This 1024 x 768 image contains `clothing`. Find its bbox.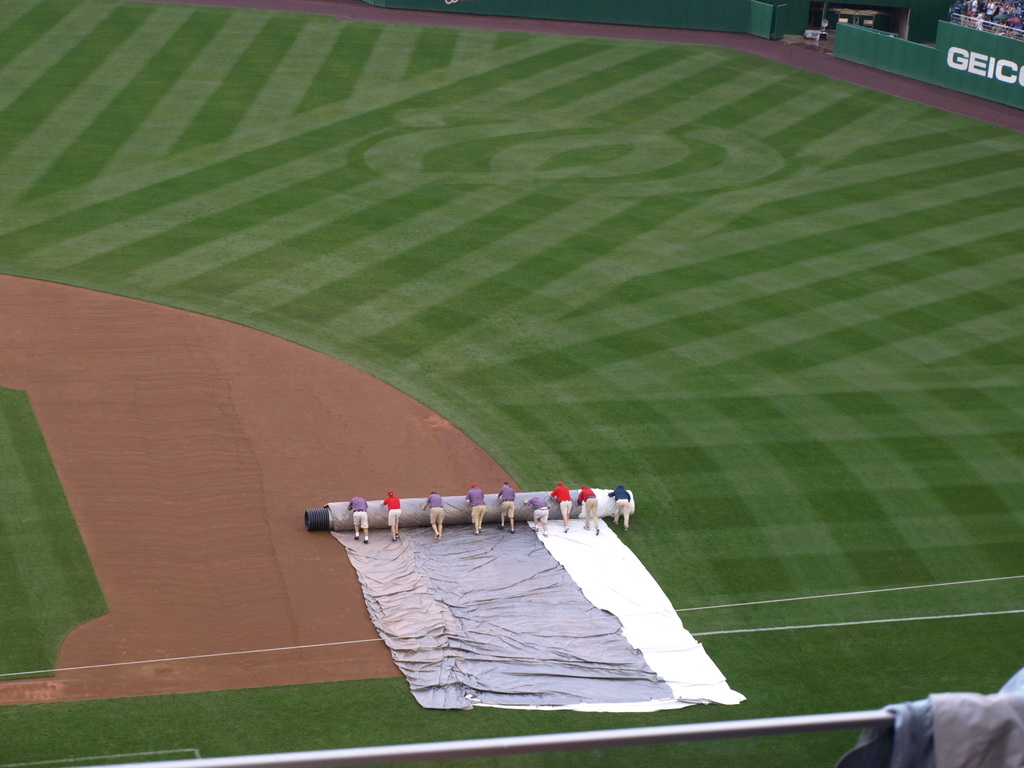
rect(579, 486, 596, 527).
